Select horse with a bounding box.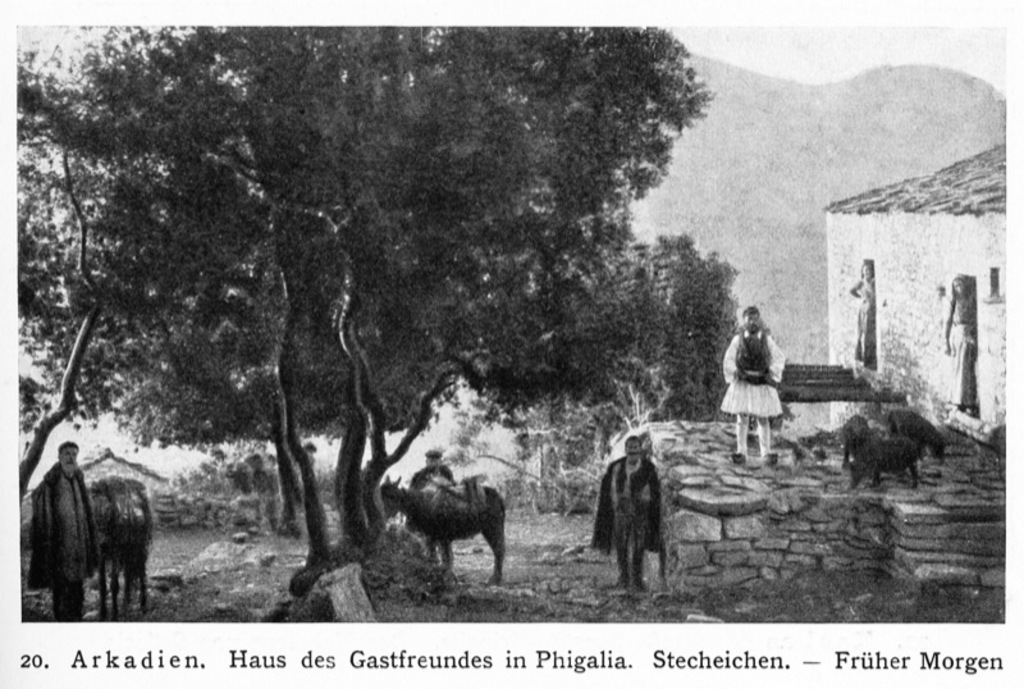
x1=95 y1=499 x2=157 y2=626.
